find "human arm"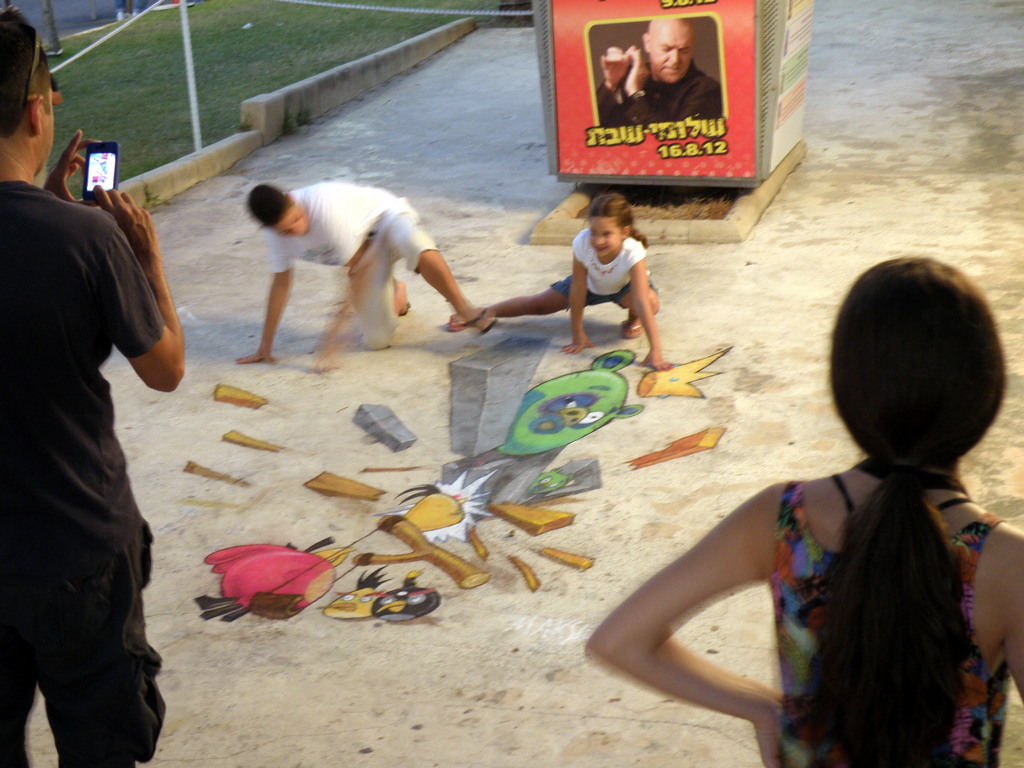
box=[239, 230, 296, 362]
